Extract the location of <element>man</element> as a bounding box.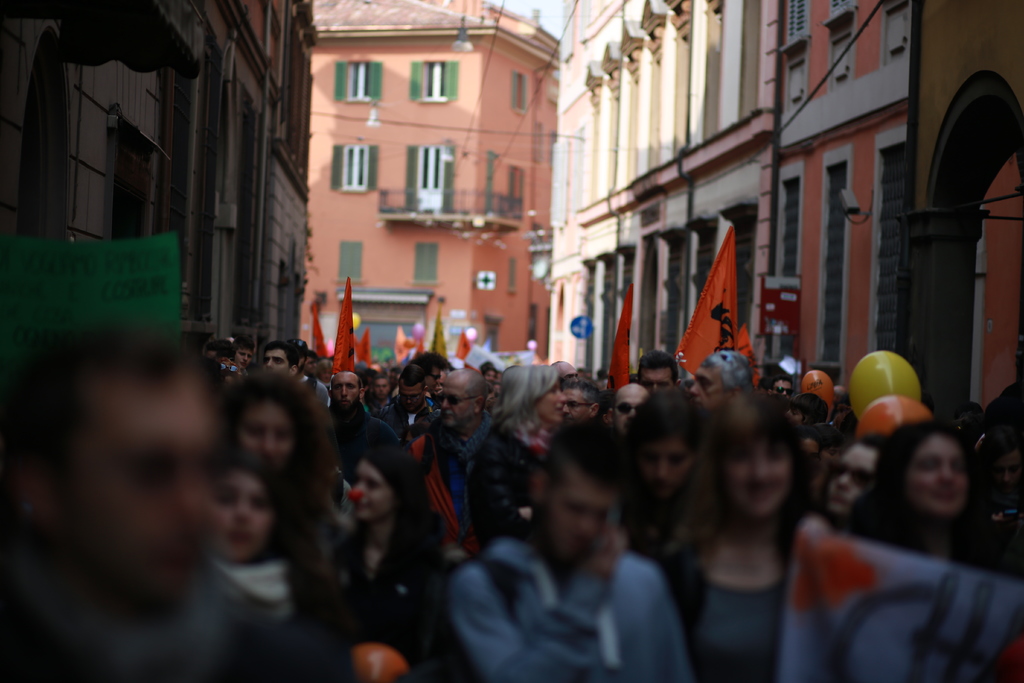
bbox=(557, 379, 598, 426).
